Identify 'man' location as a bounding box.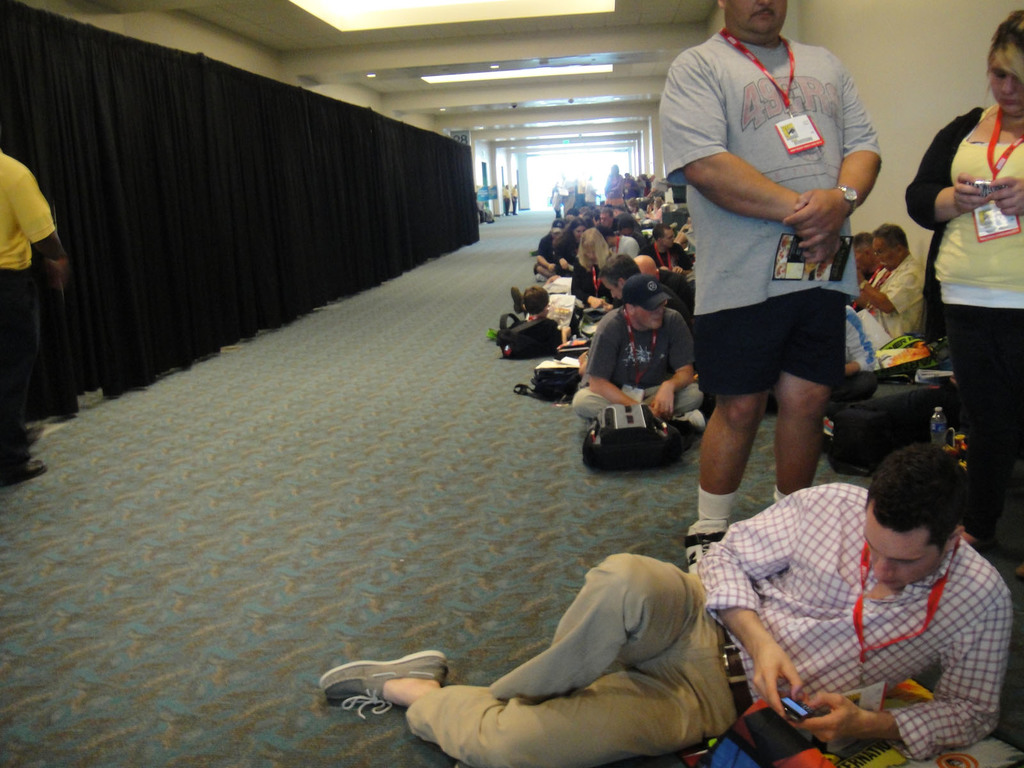
crop(0, 145, 75, 488).
